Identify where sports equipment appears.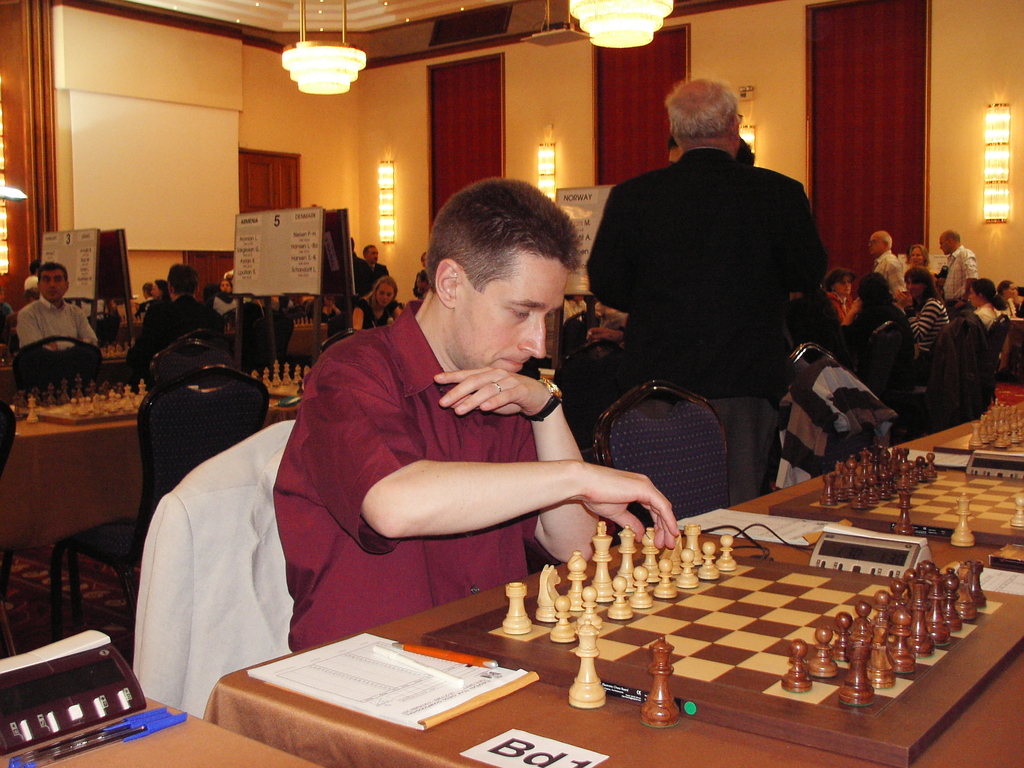
Appears at bbox=(10, 380, 150, 427).
